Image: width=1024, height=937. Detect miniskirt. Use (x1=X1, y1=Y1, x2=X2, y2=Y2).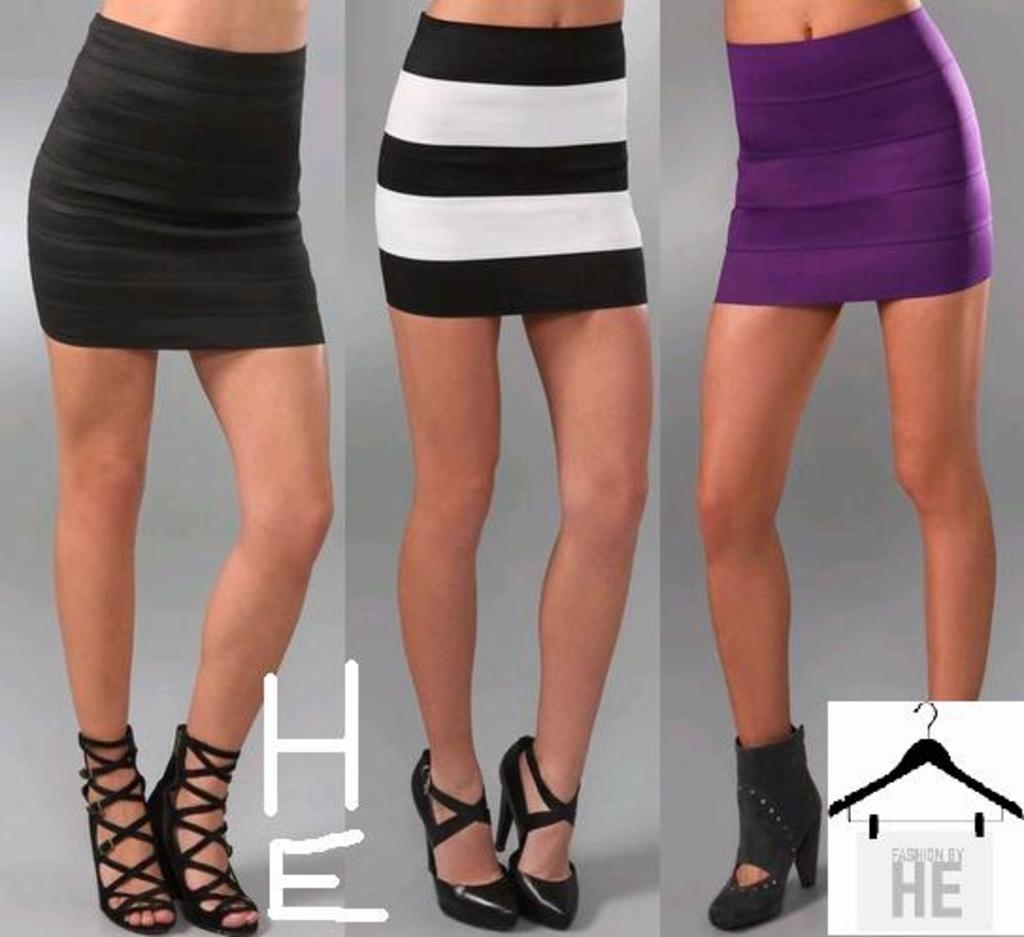
(x1=21, y1=15, x2=326, y2=354).
